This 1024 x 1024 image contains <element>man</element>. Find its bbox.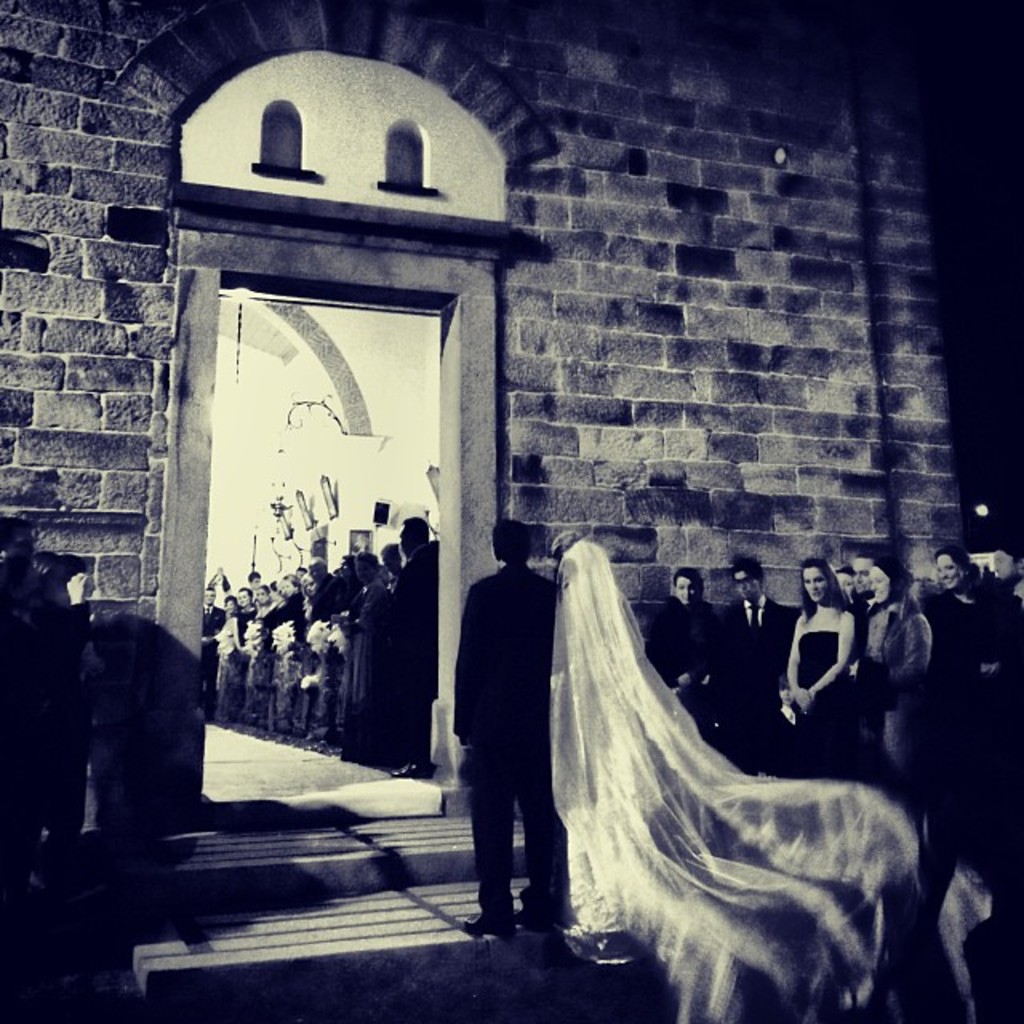
left=643, top=571, right=714, bottom=728.
